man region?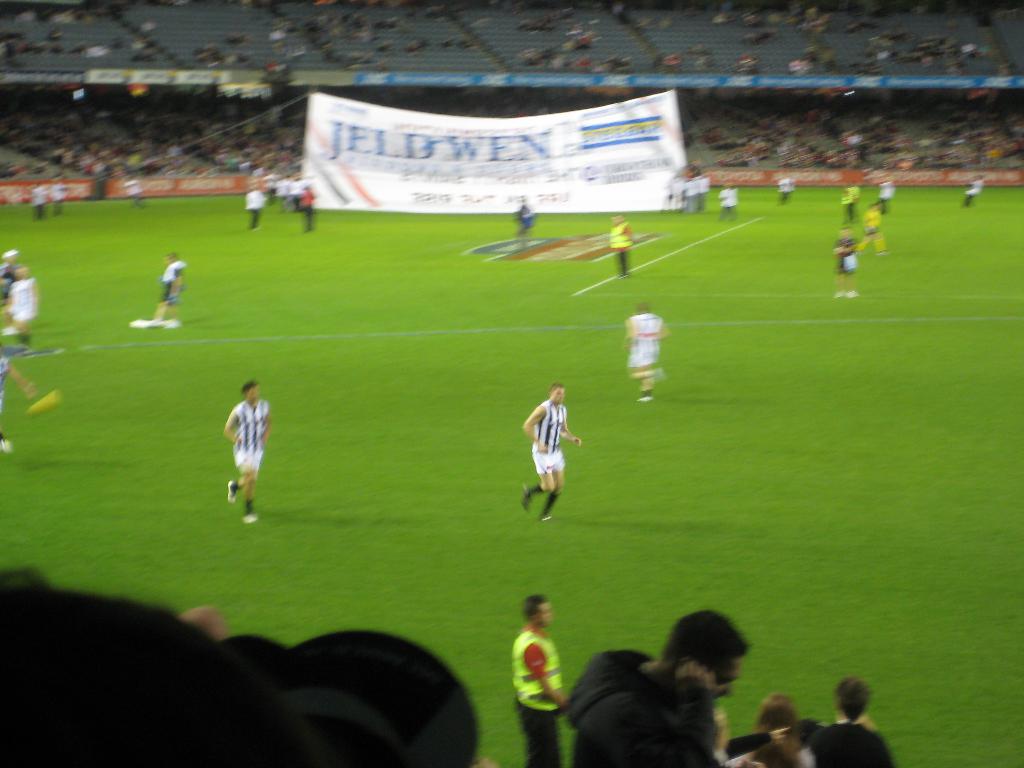
<region>159, 246, 190, 329</region>
